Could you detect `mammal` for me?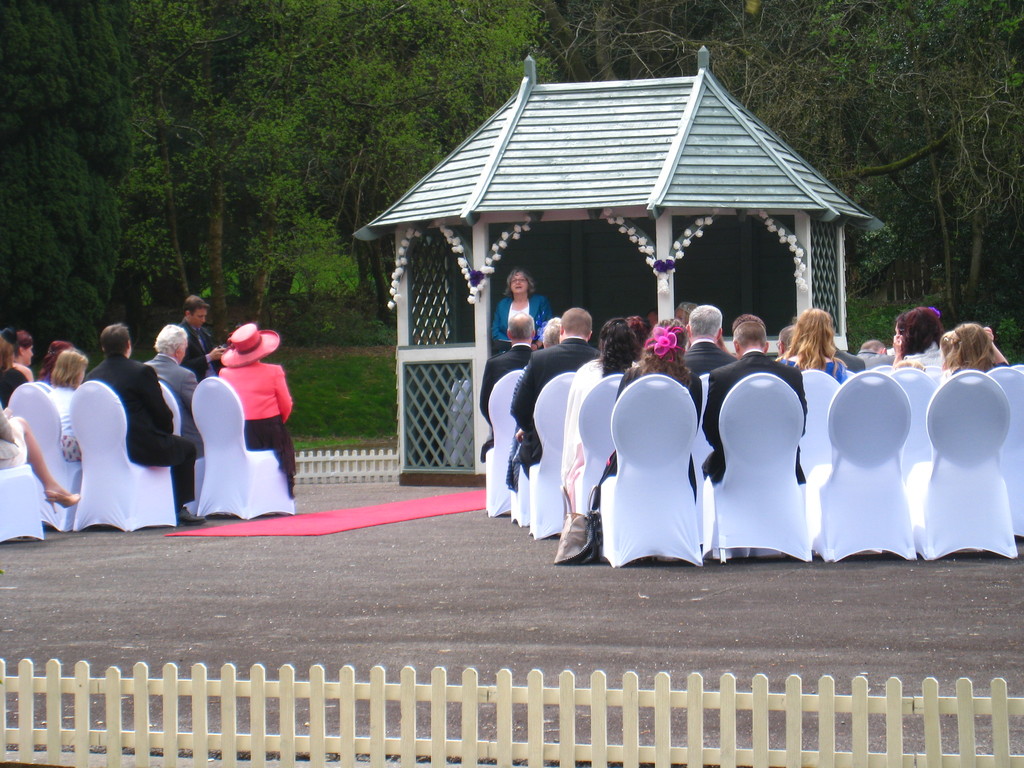
Detection result: 177:294:225:387.
